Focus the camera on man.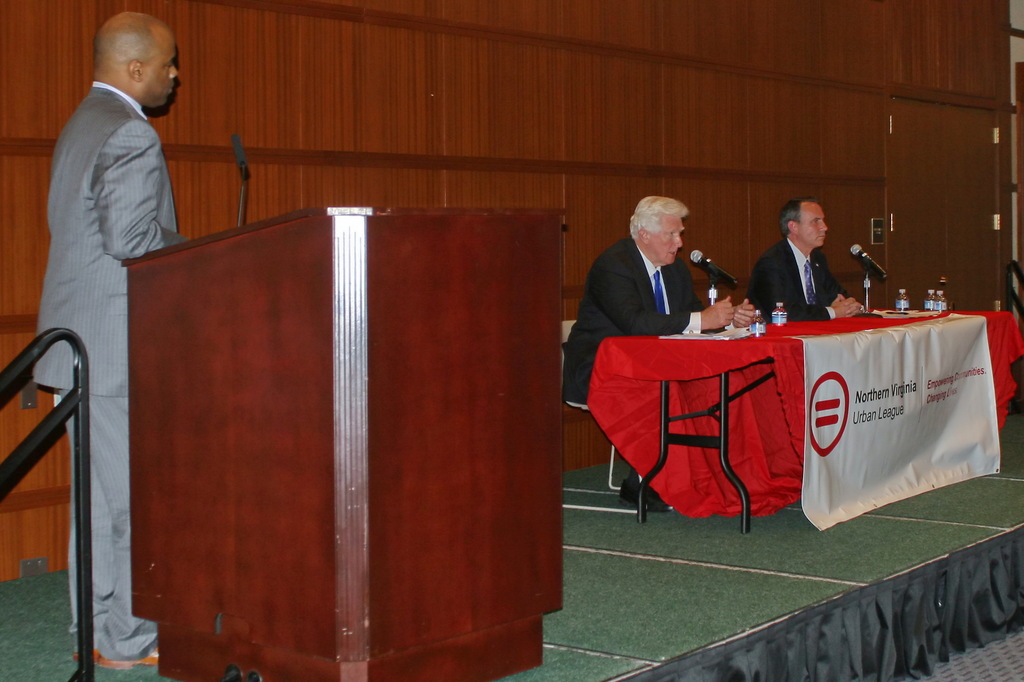
Focus region: <region>34, 10, 189, 669</region>.
